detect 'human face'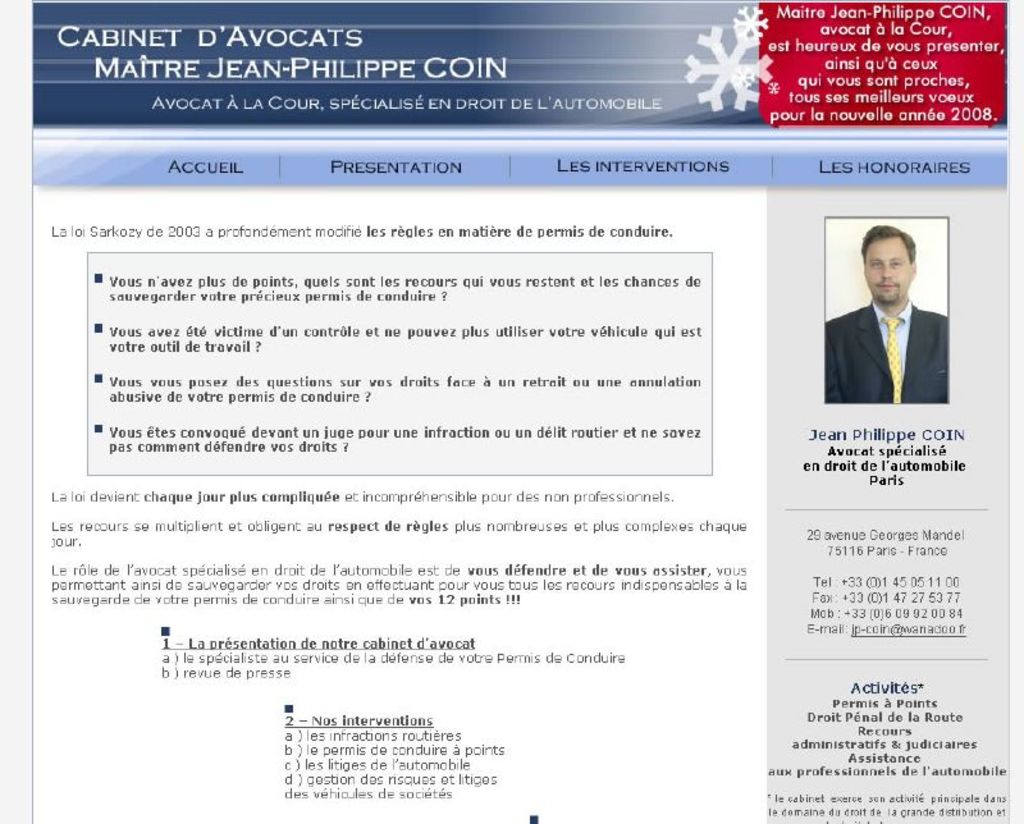
Rect(865, 237, 911, 301)
